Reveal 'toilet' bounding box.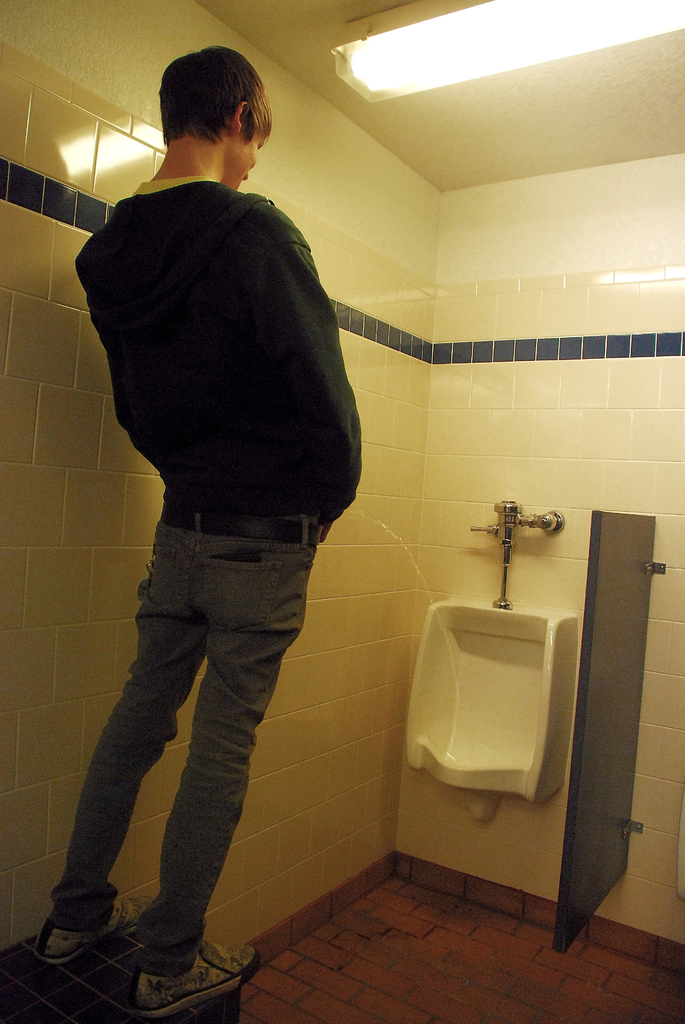
Revealed: 413 604 585 854.
